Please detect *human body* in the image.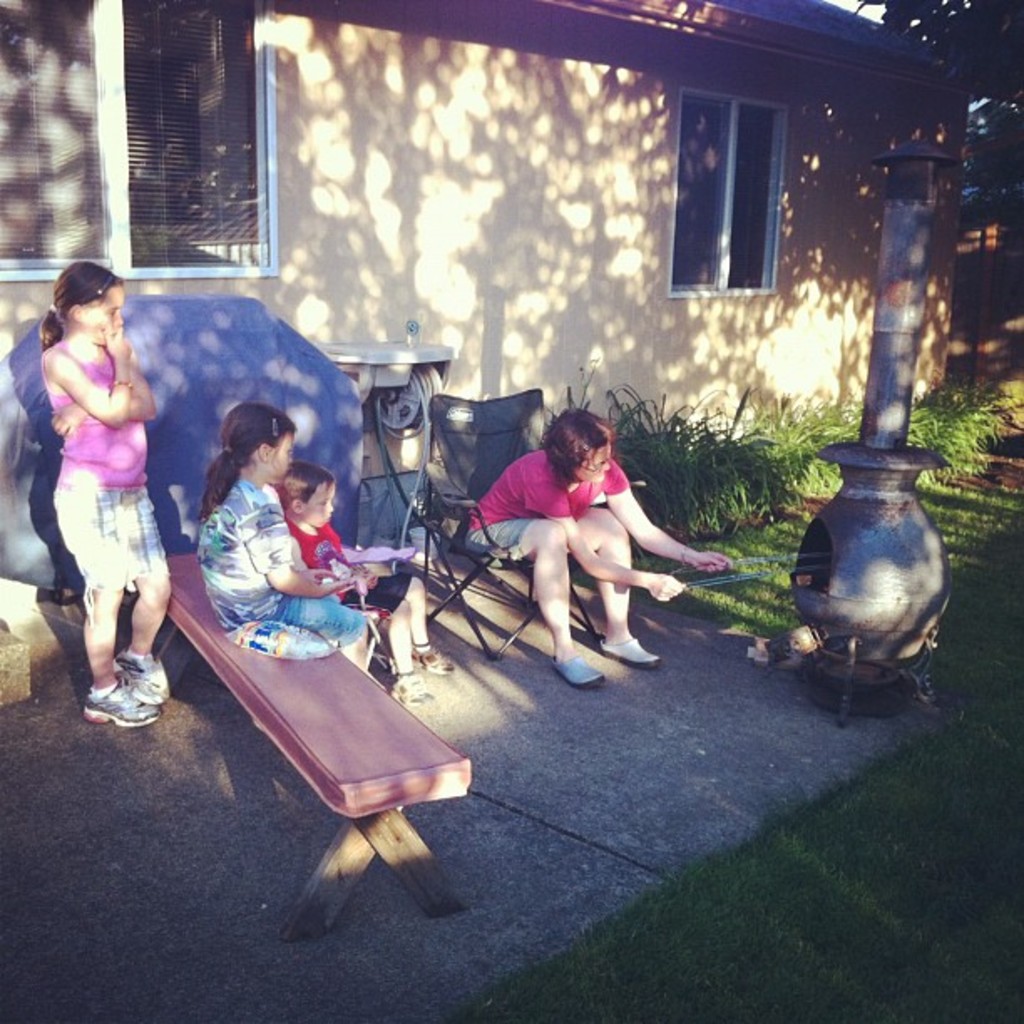
region(37, 261, 161, 724).
